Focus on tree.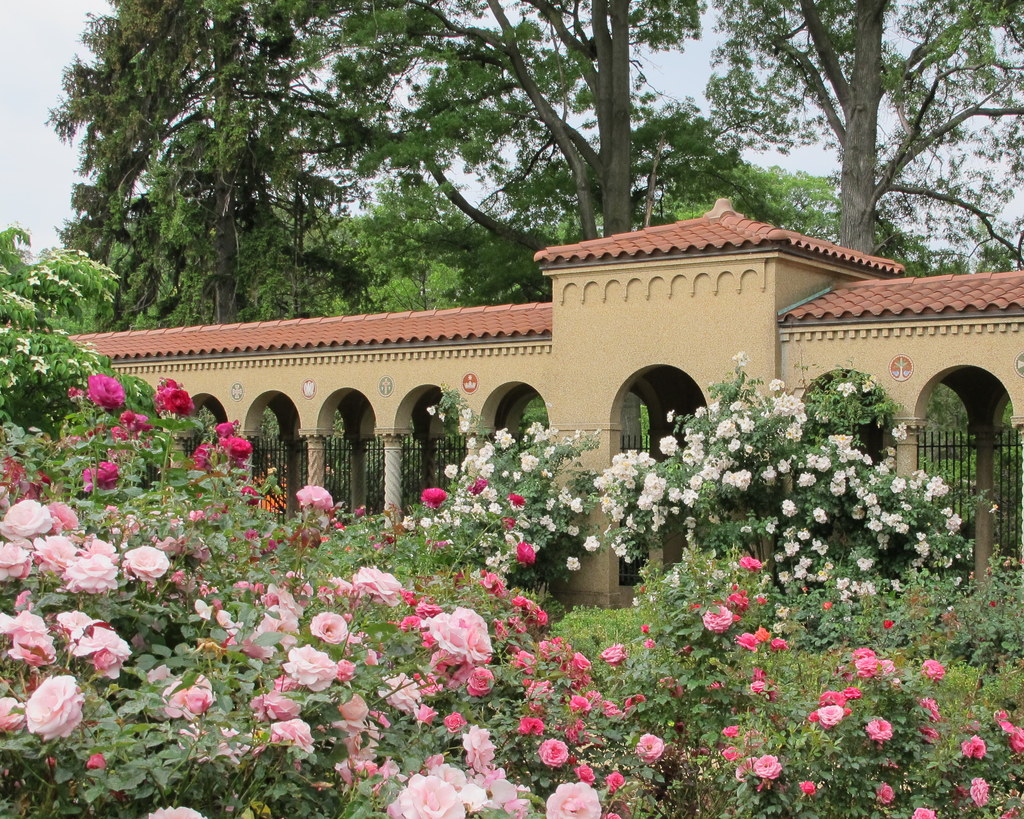
Focused at rect(0, 222, 166, 441).
